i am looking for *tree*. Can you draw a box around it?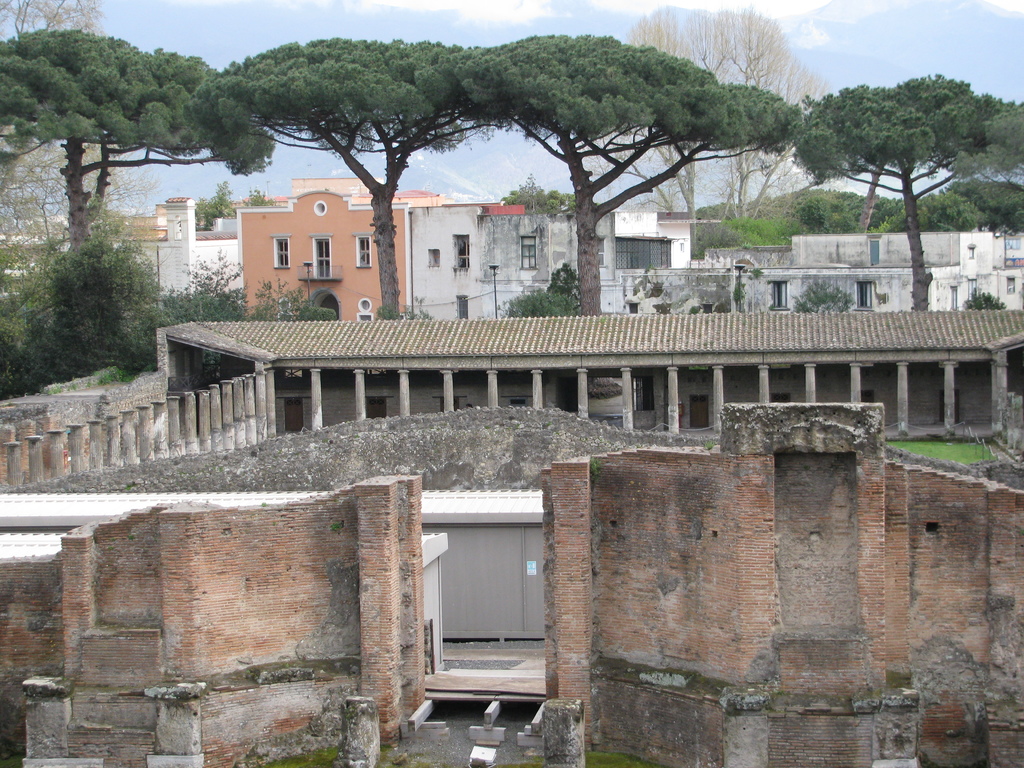
Sure, the bounding box is {"left": 793, "top": 68, "right": 1023, "bottom": 311}.
